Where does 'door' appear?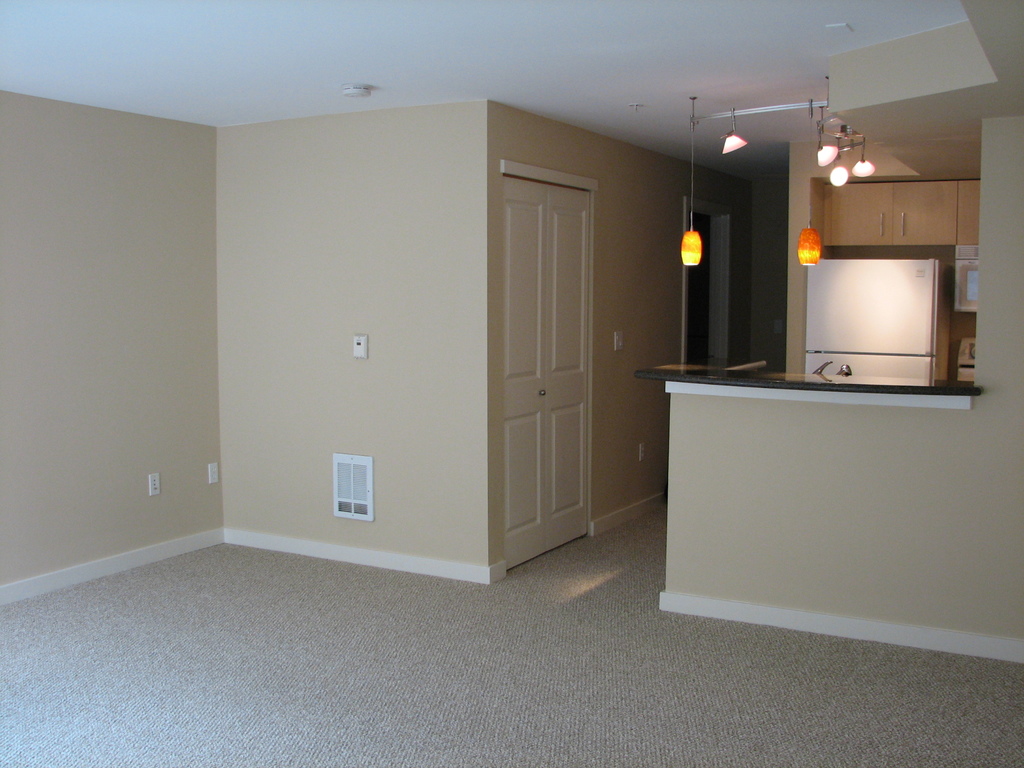
Appears at BBox(500, 176, 592, 585).
